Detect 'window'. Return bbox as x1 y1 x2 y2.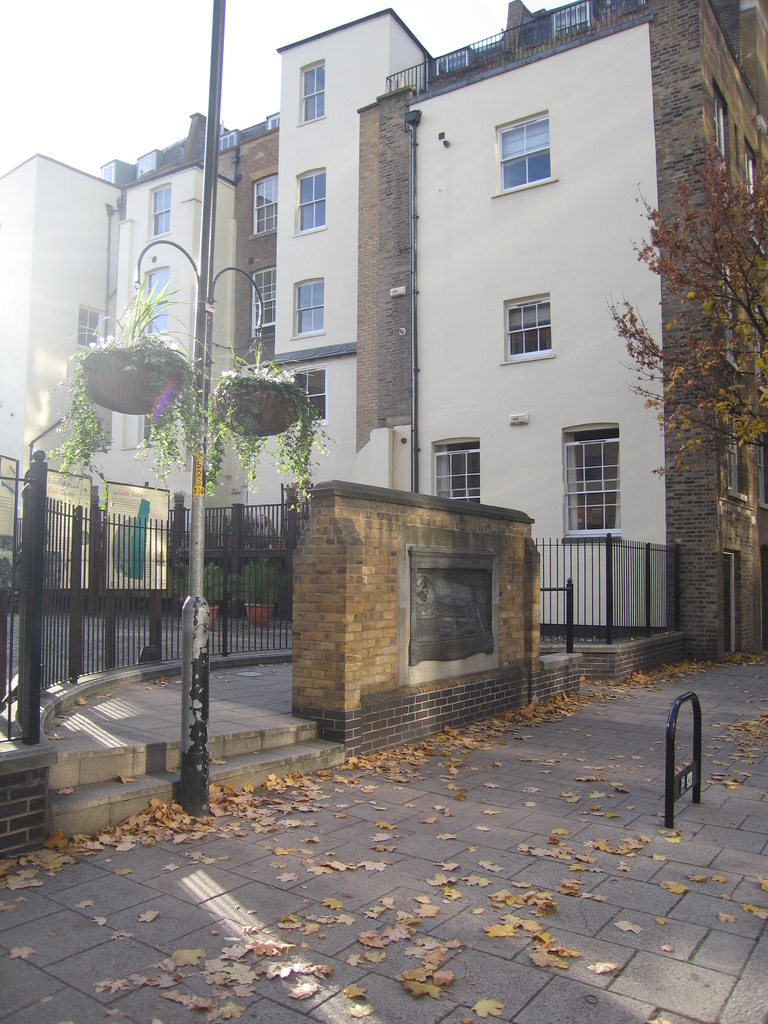
245 255 276 339.
